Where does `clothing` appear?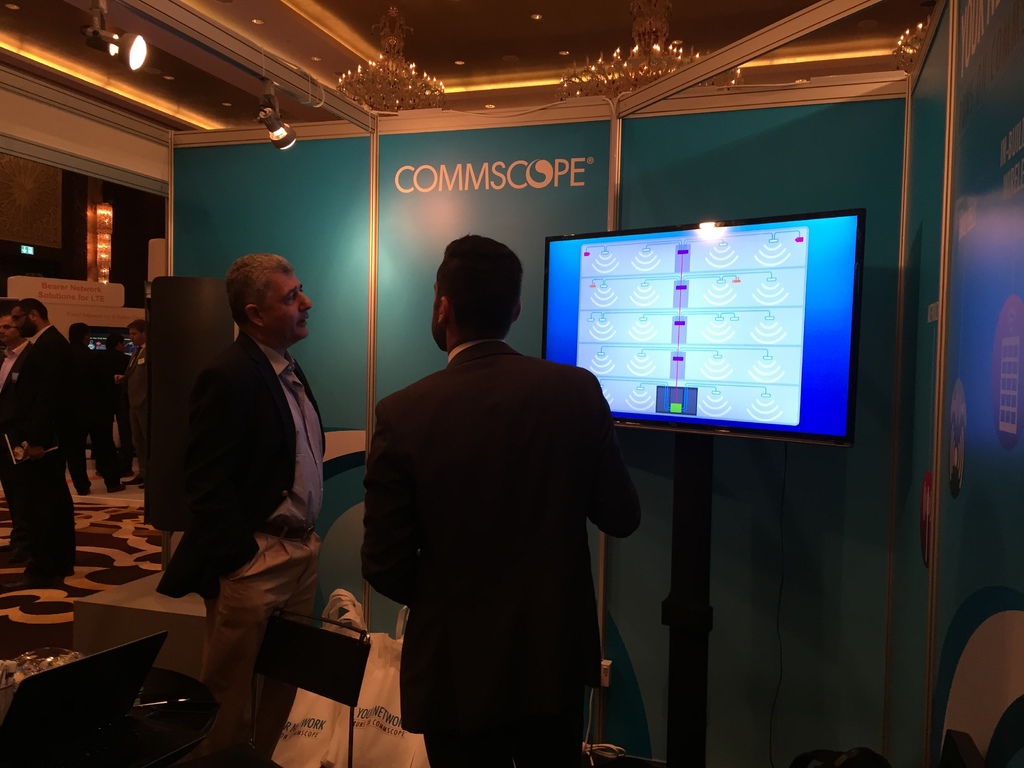
Appears at bbox=[0, 332, 22, 479].
